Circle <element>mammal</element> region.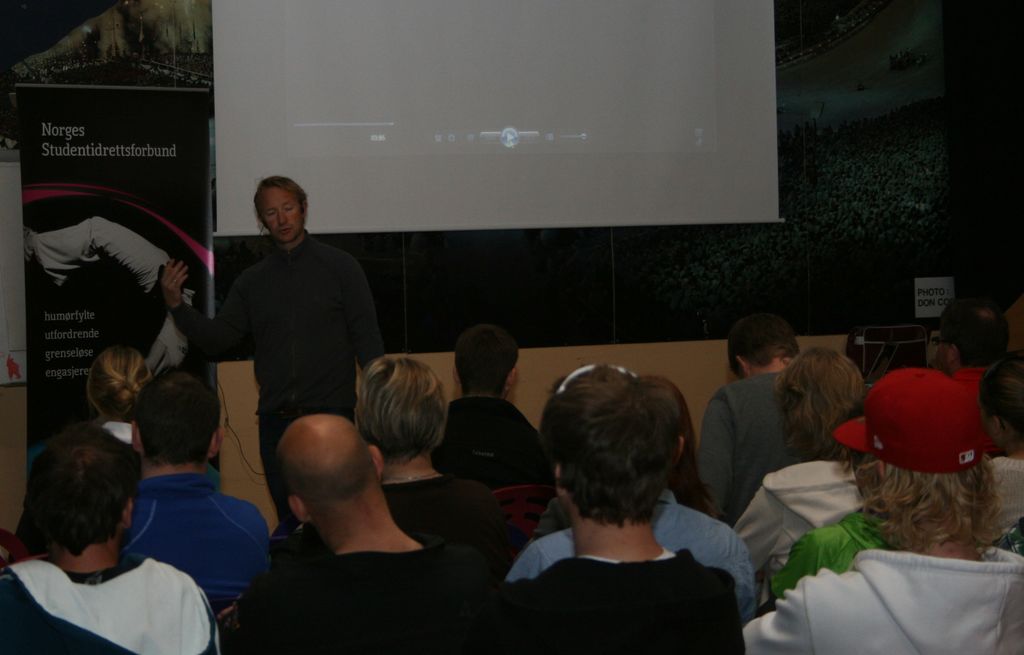
Region: box=[697, 312, 824, 527].
